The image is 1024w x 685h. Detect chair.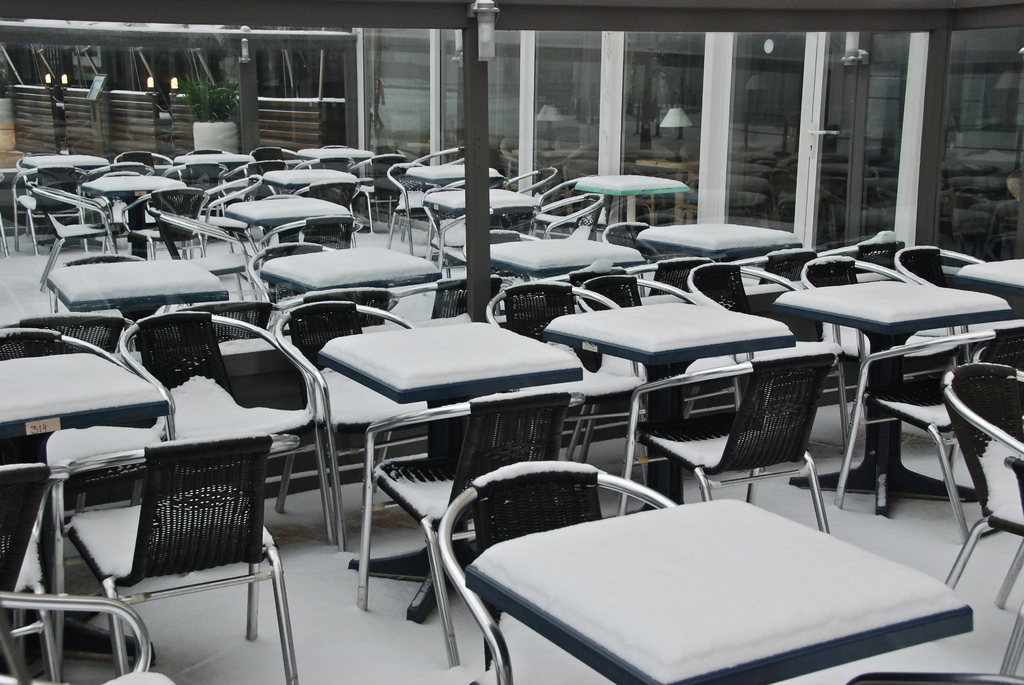
Detection: l=25, t=409, r=303, b=684.
